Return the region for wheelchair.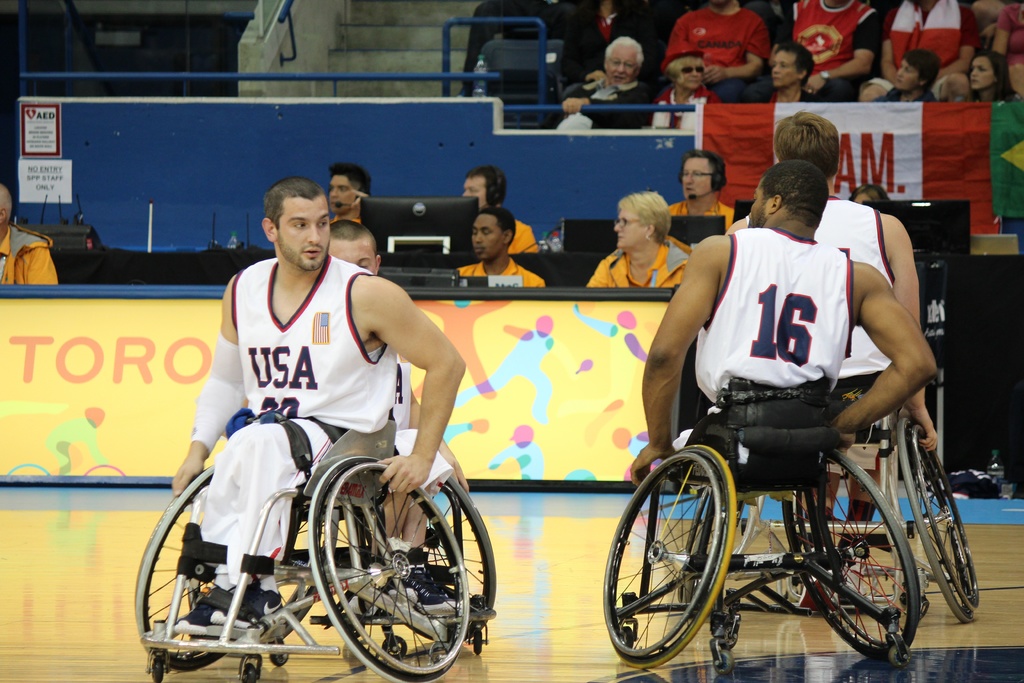
669:365:987:623.
